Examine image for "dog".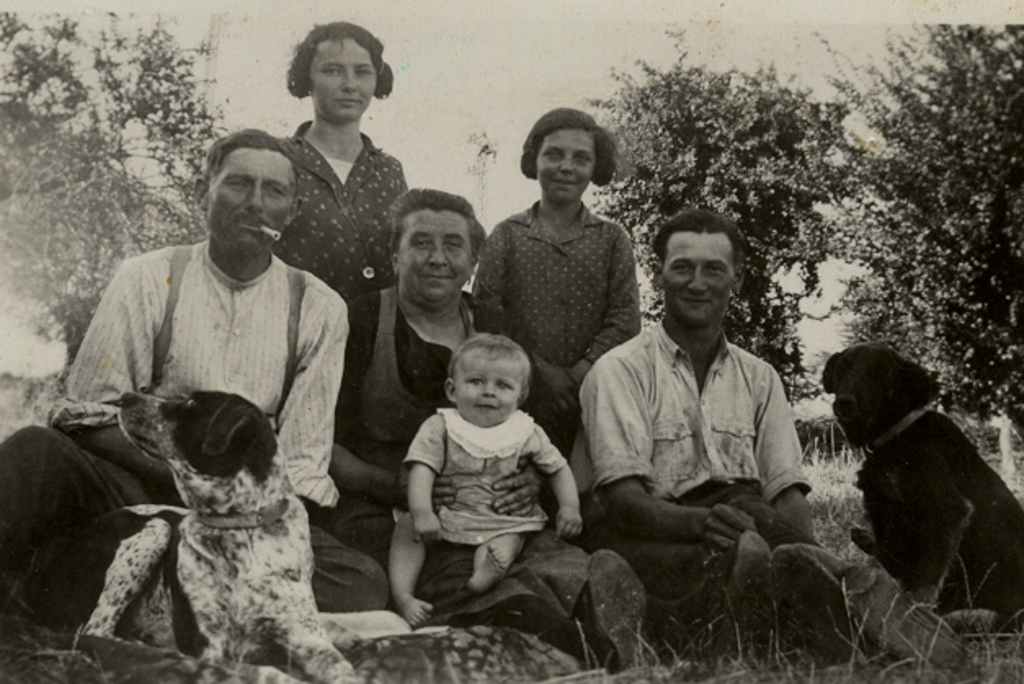
Examination result: detection(67, 389, 356, 682).
